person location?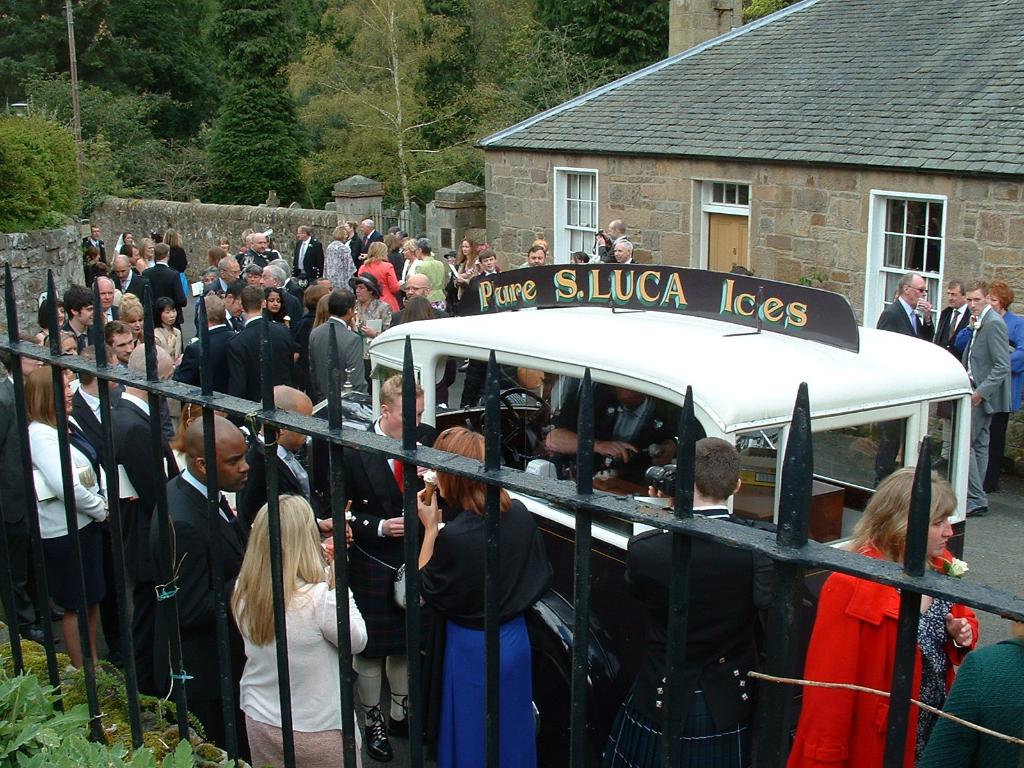
box=[22, 366, 115, 669]
